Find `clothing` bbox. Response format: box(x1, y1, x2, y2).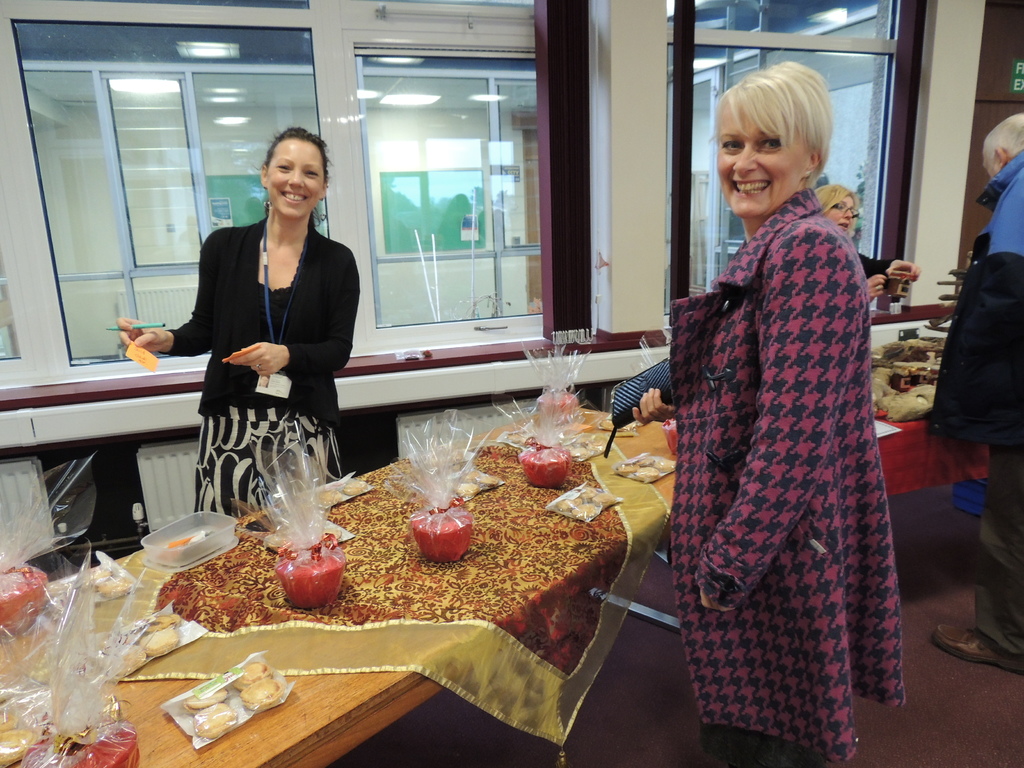
box(654, 140, 915, 764).
